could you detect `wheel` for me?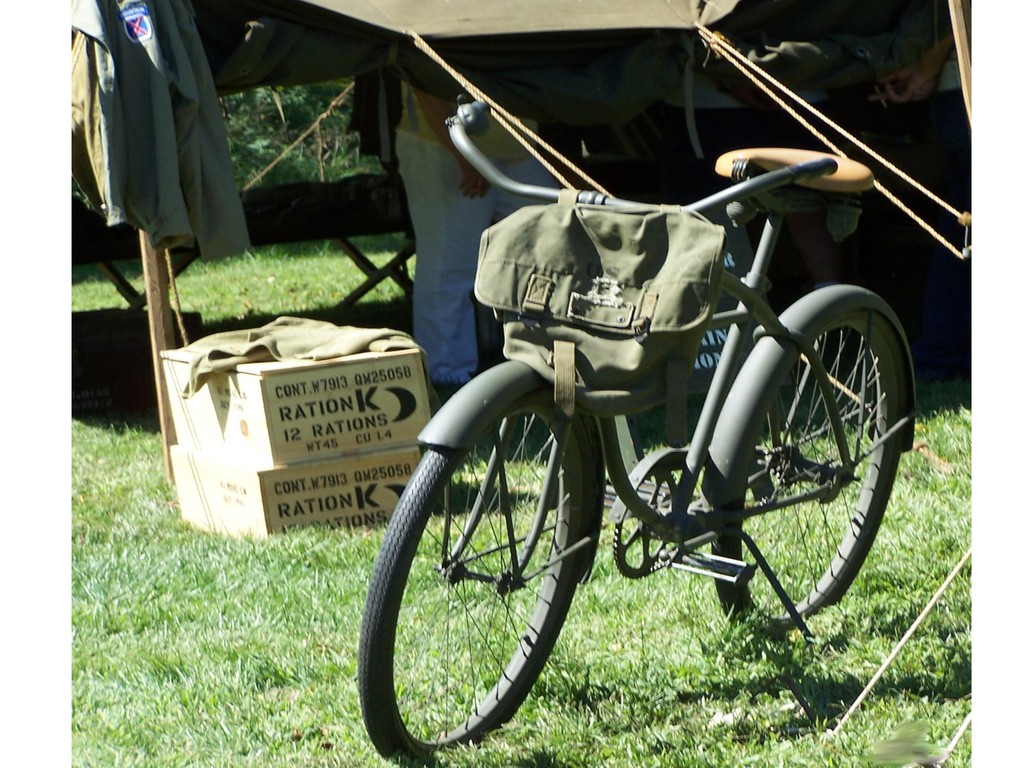
Detection result: {"left": 609, "top": 458, "right": 686, "bottom": 573}.
